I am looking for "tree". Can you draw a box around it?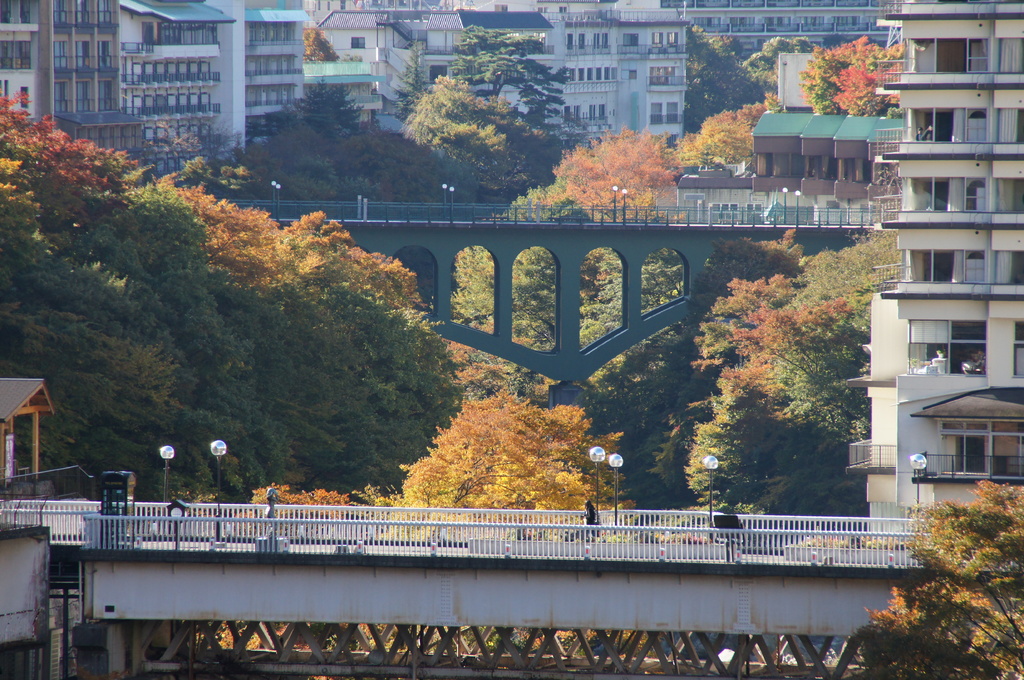
Sure, the bounding box is BBox(163, 265, 288, 398).
